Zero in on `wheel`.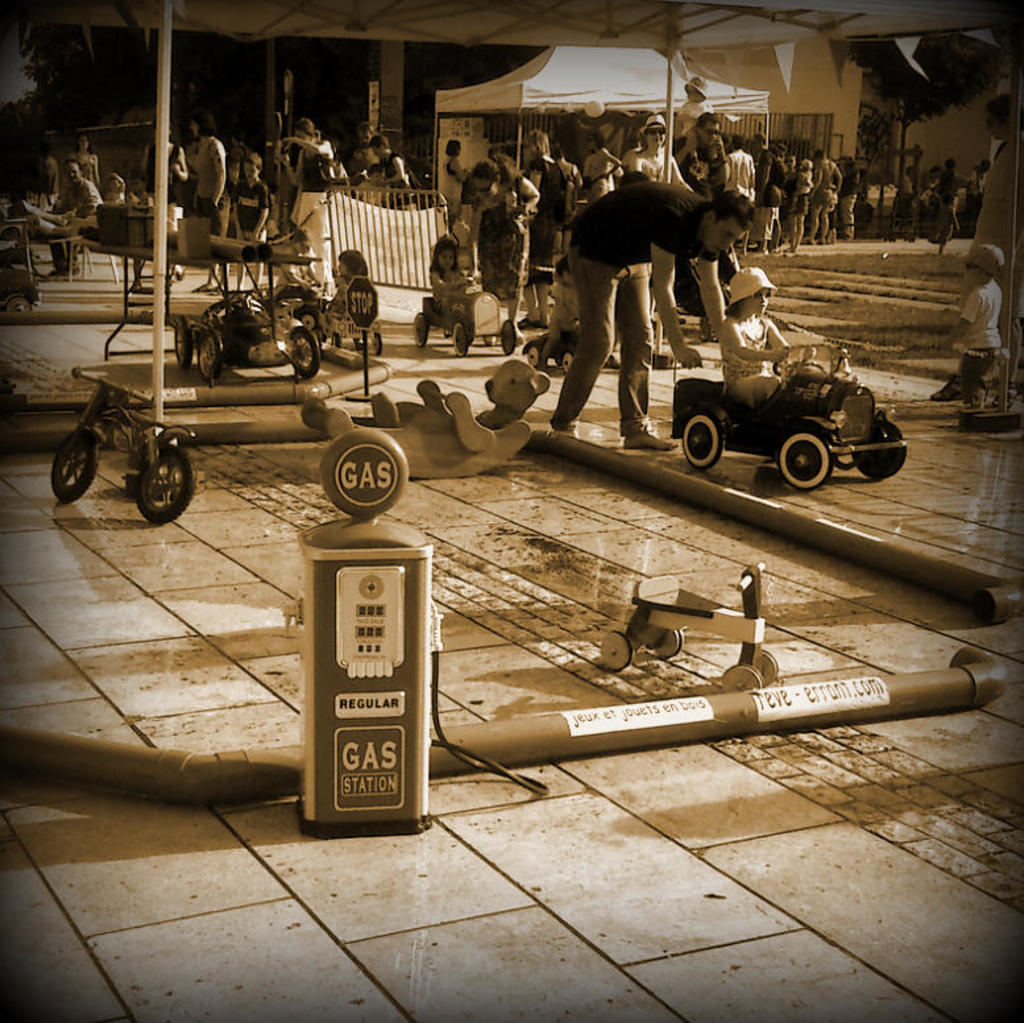
Zeroed in: 319, 331, 327, 341.
